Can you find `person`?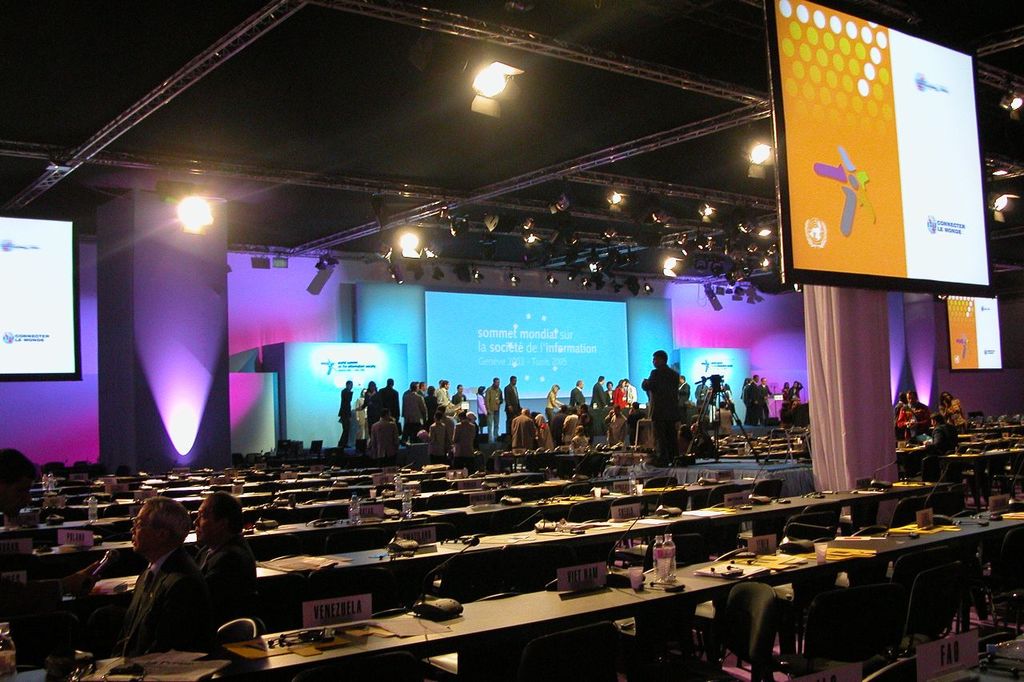
Yes, bounding box: box=[946, 395, 972, 434].
